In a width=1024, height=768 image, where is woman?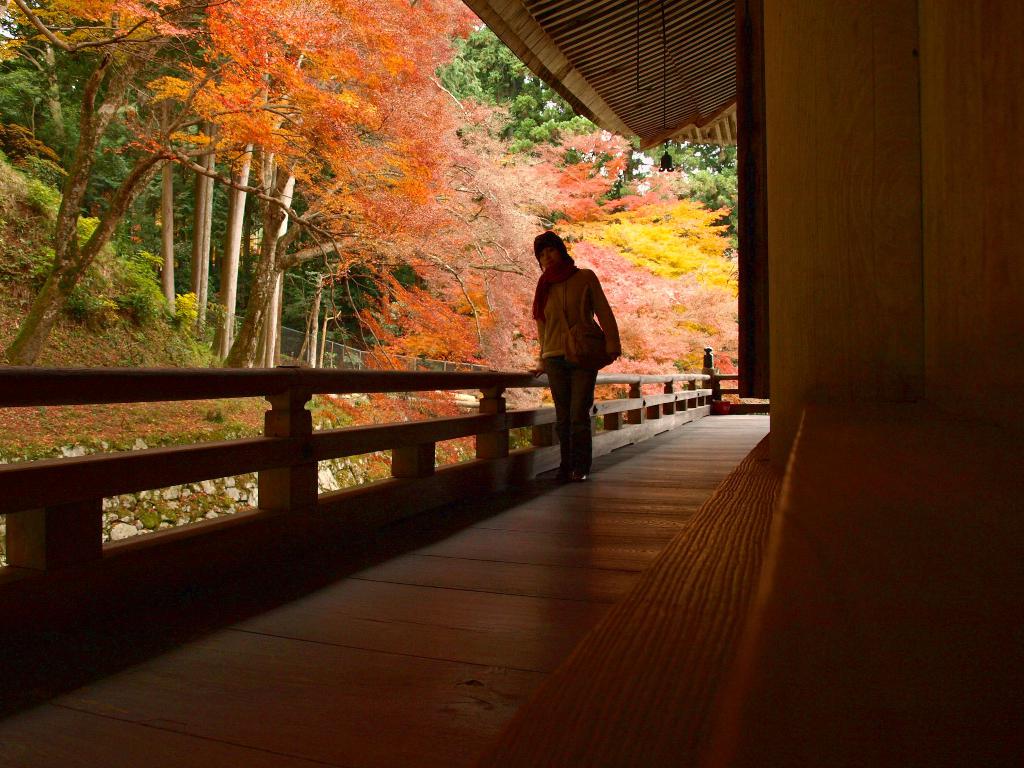
[left=515, top=218, right=620, bottom=488].
